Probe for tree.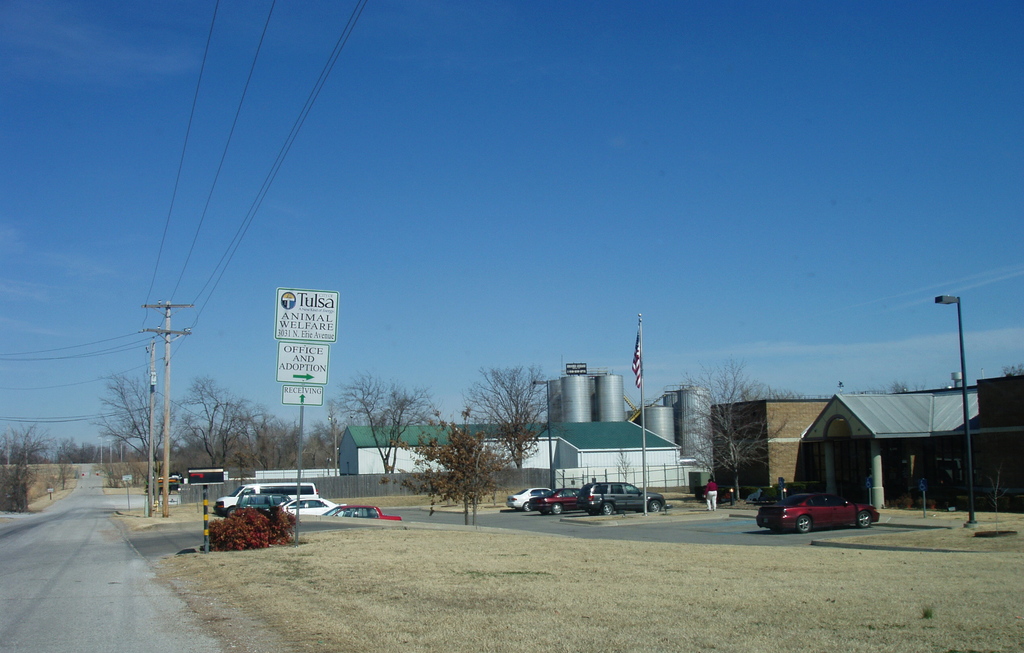
Probe result: detection(336, 378, 438, 476).
